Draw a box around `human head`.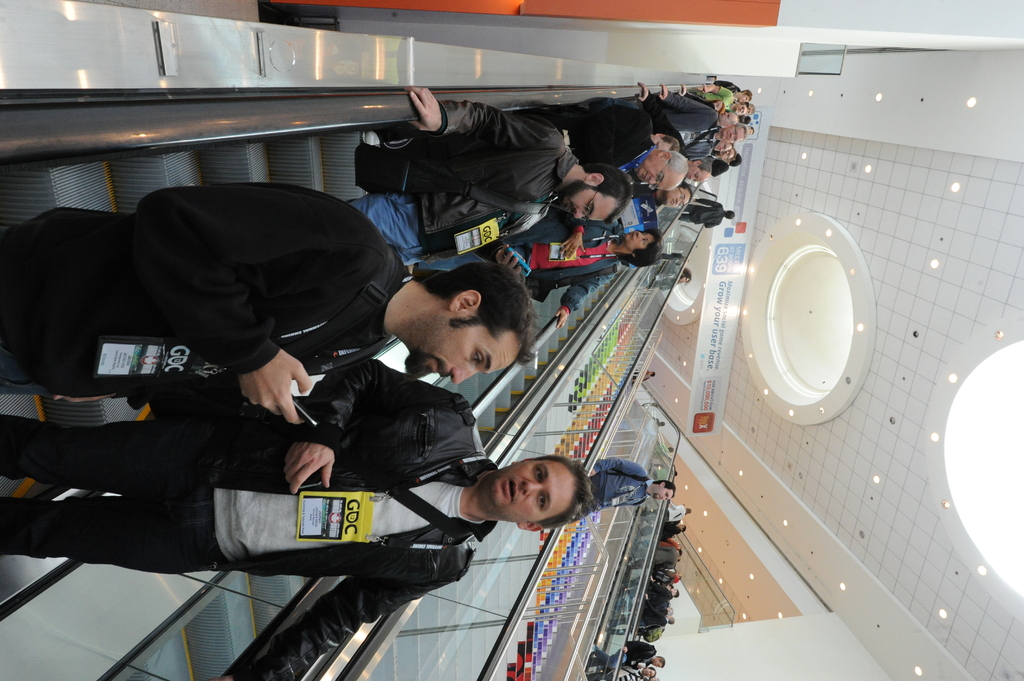
<box>652,132,679,153</box>.
